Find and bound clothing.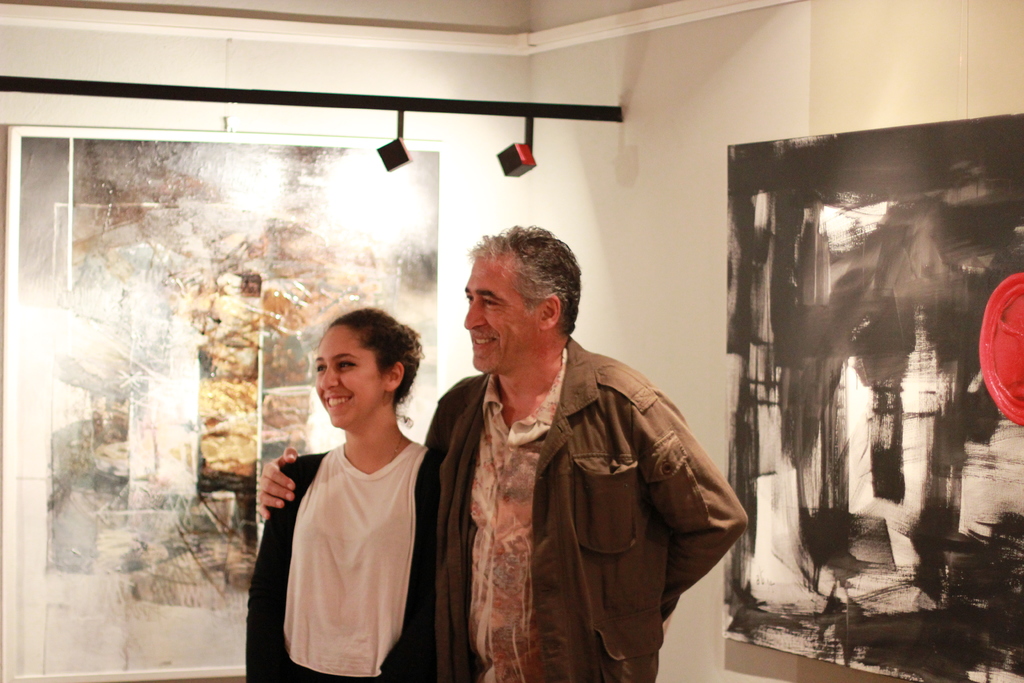
Bound: [246, 439, 425, 682].
